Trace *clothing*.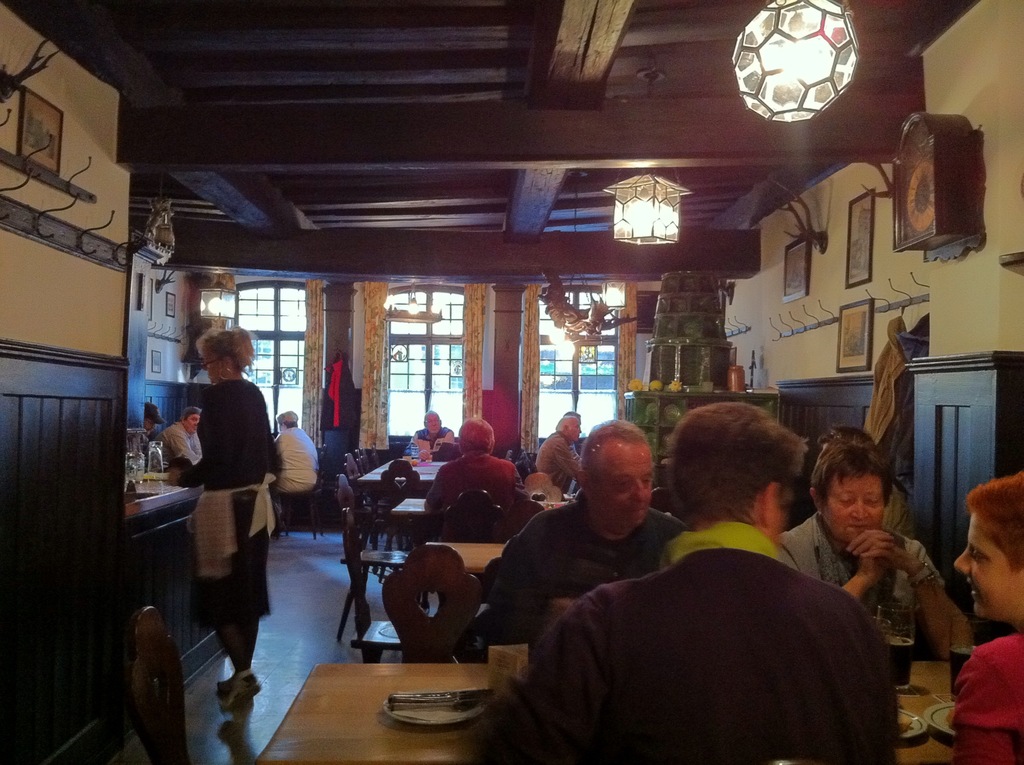
Traced to [left=272, top=430, right=322, bottom=497].
